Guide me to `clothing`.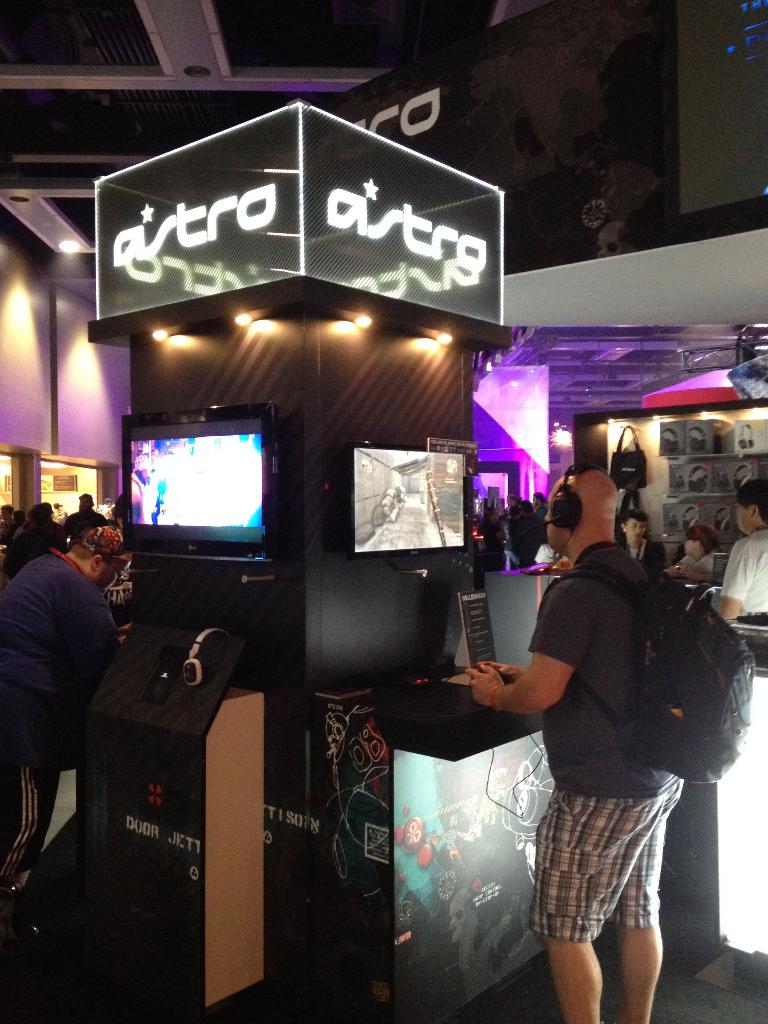
Guidance: x1=720, y1=528, x2=767, y2=628.
